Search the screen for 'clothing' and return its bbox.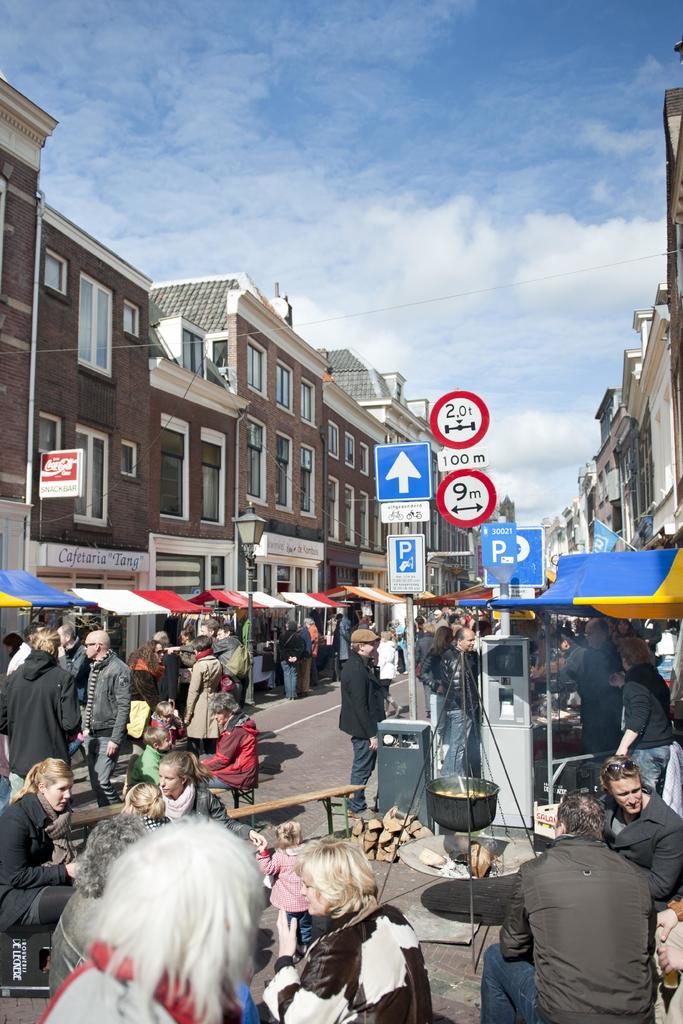
Found: rect(432, 640, 486, 788).
